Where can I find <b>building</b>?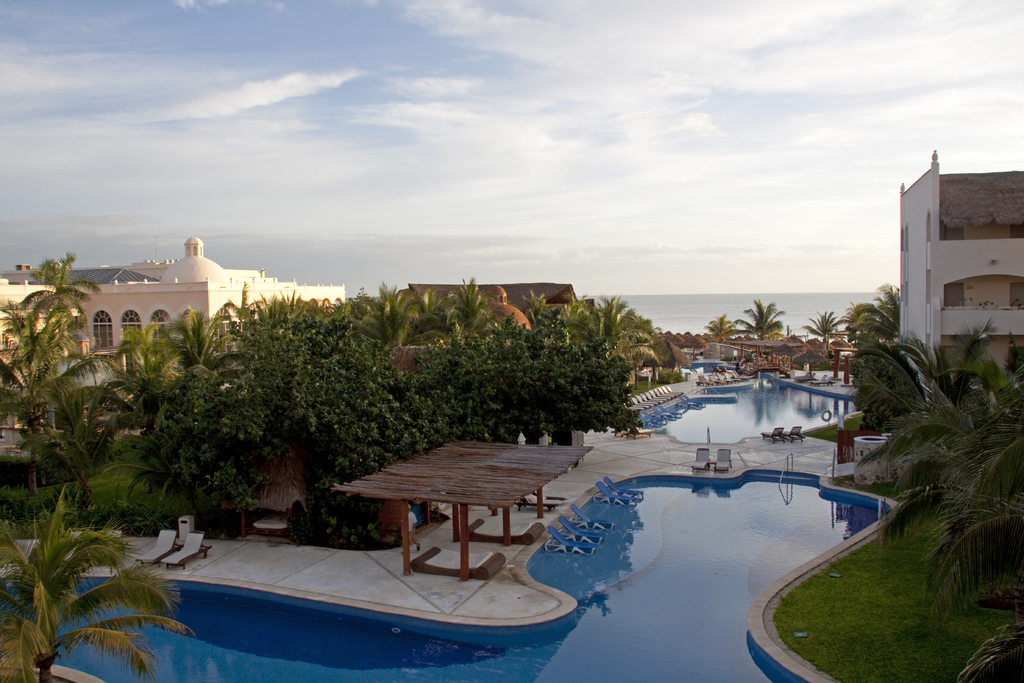
You can find it at 0, 260, 165, 395.
